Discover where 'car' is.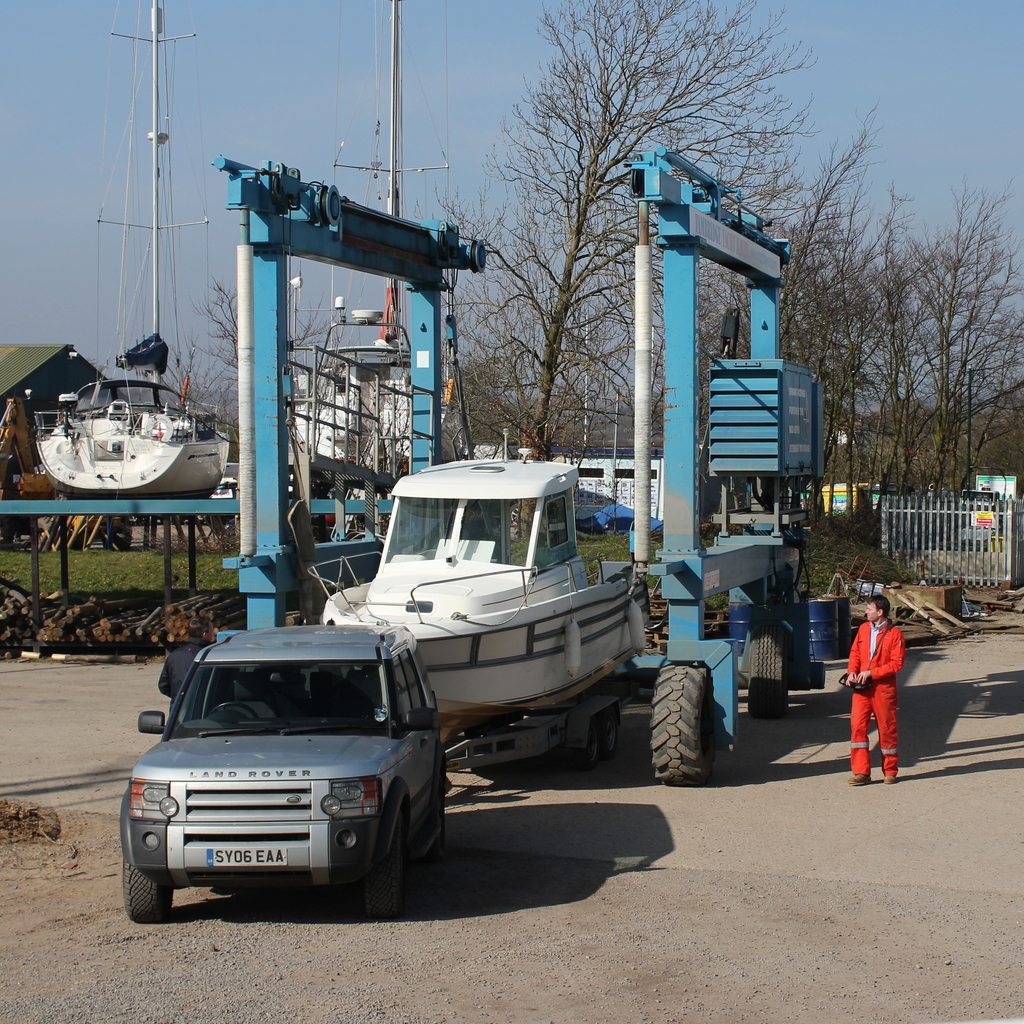
Discovered at [118,609,471,922].
